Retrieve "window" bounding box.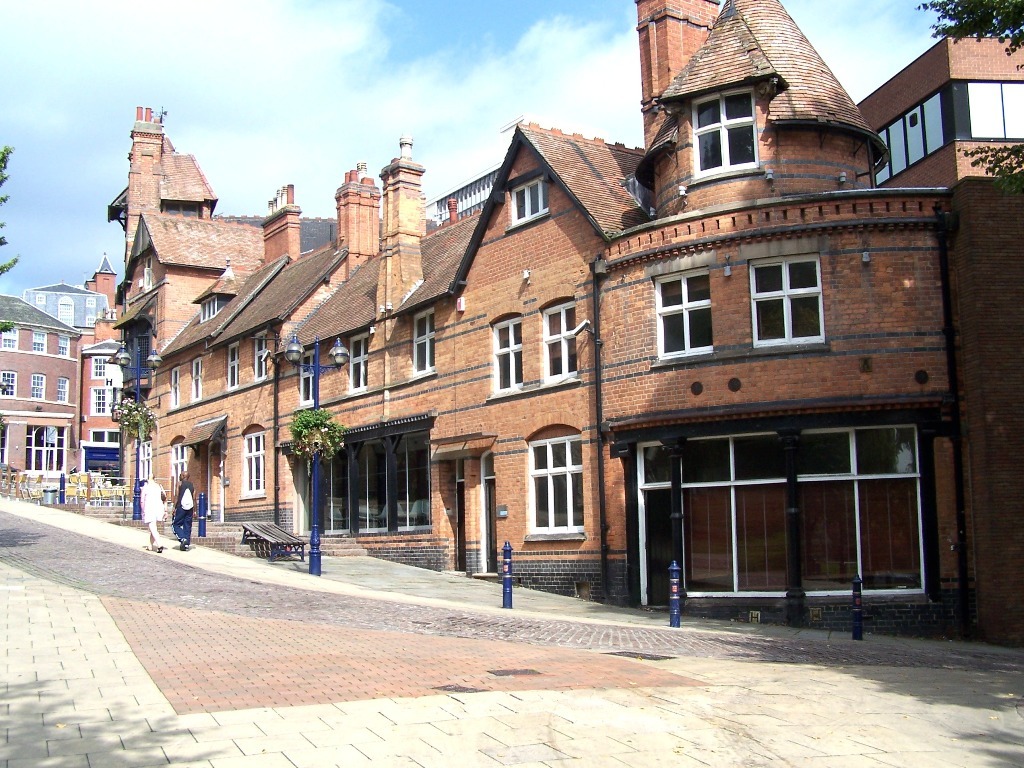
Bounding box: 228, 424, 271, 501.
